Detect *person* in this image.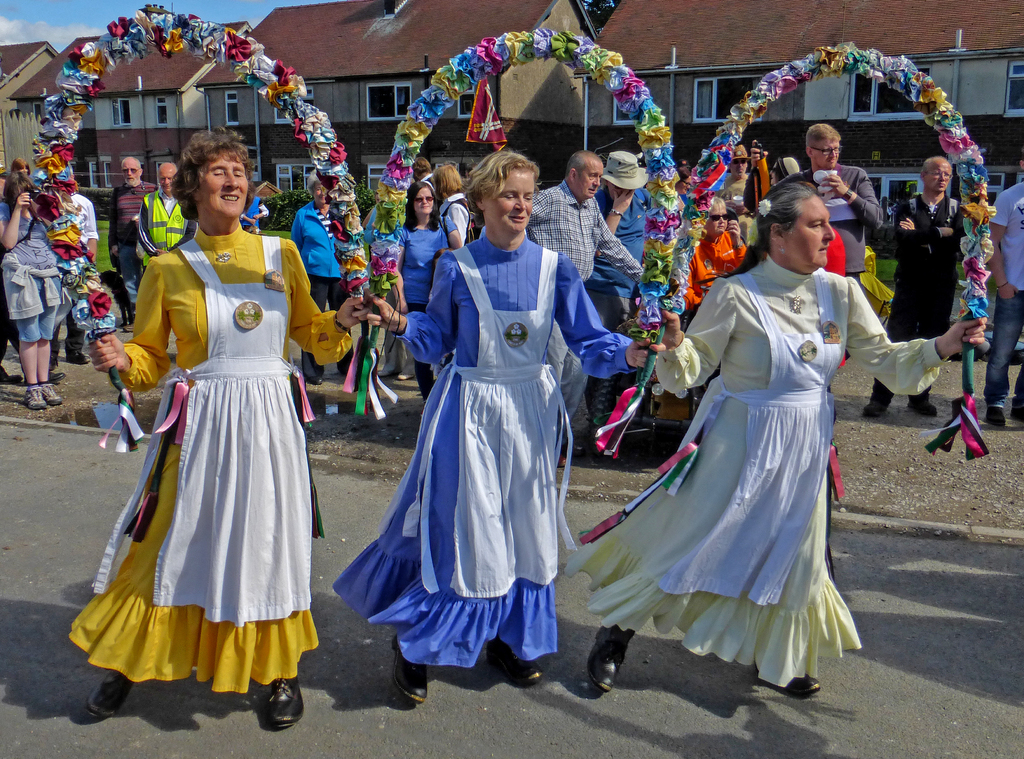
Detection: 138:165:190:269.
